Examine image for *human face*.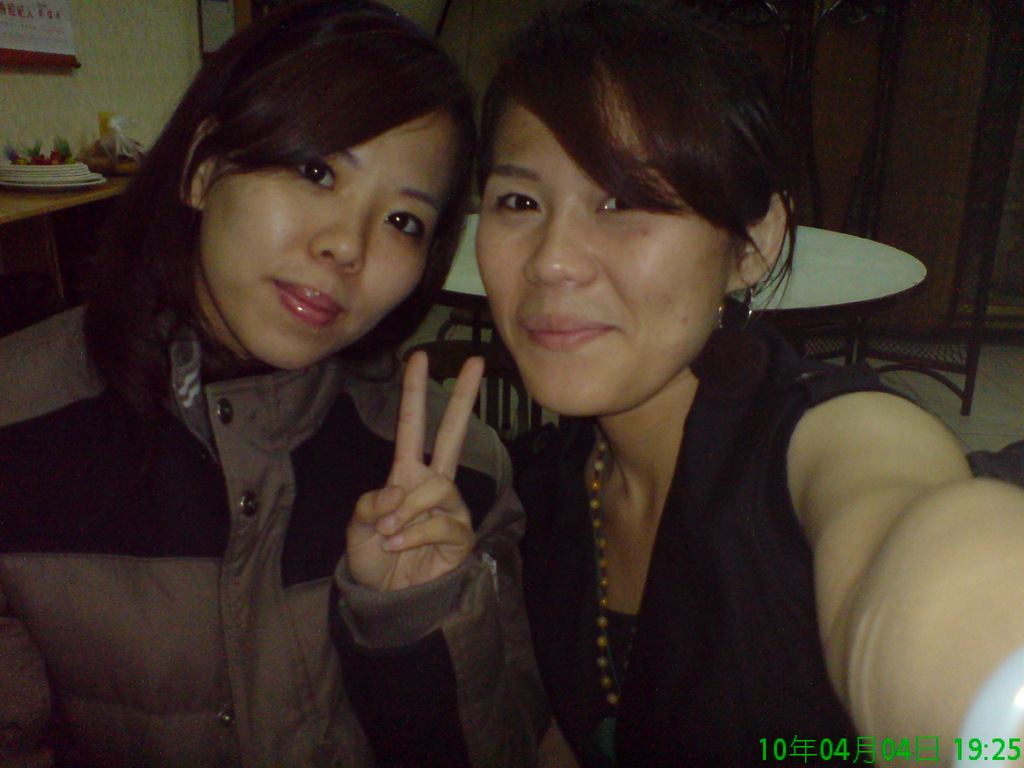
Examination result: (202,121,452,367).
